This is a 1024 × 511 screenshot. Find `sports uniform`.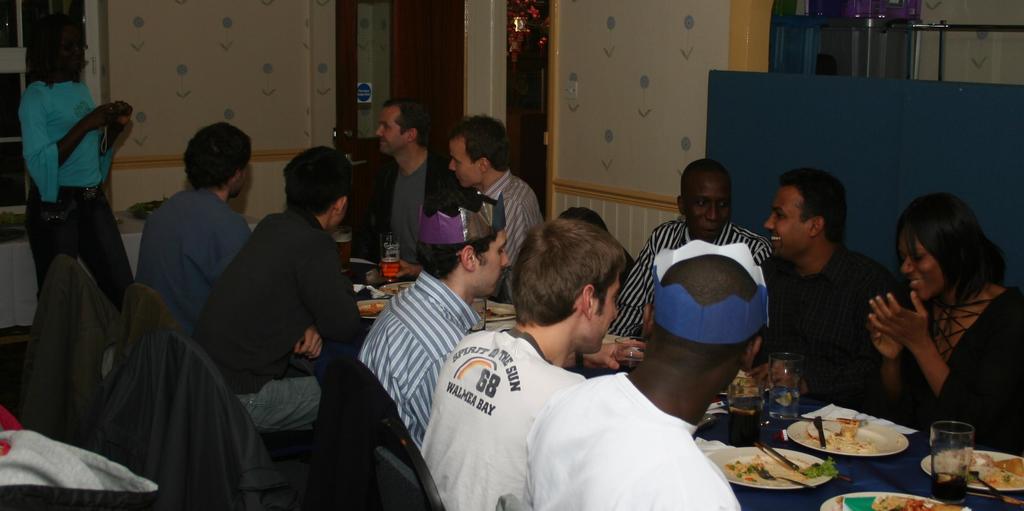
Bounding box: crop(5, 75, 130, 318).
